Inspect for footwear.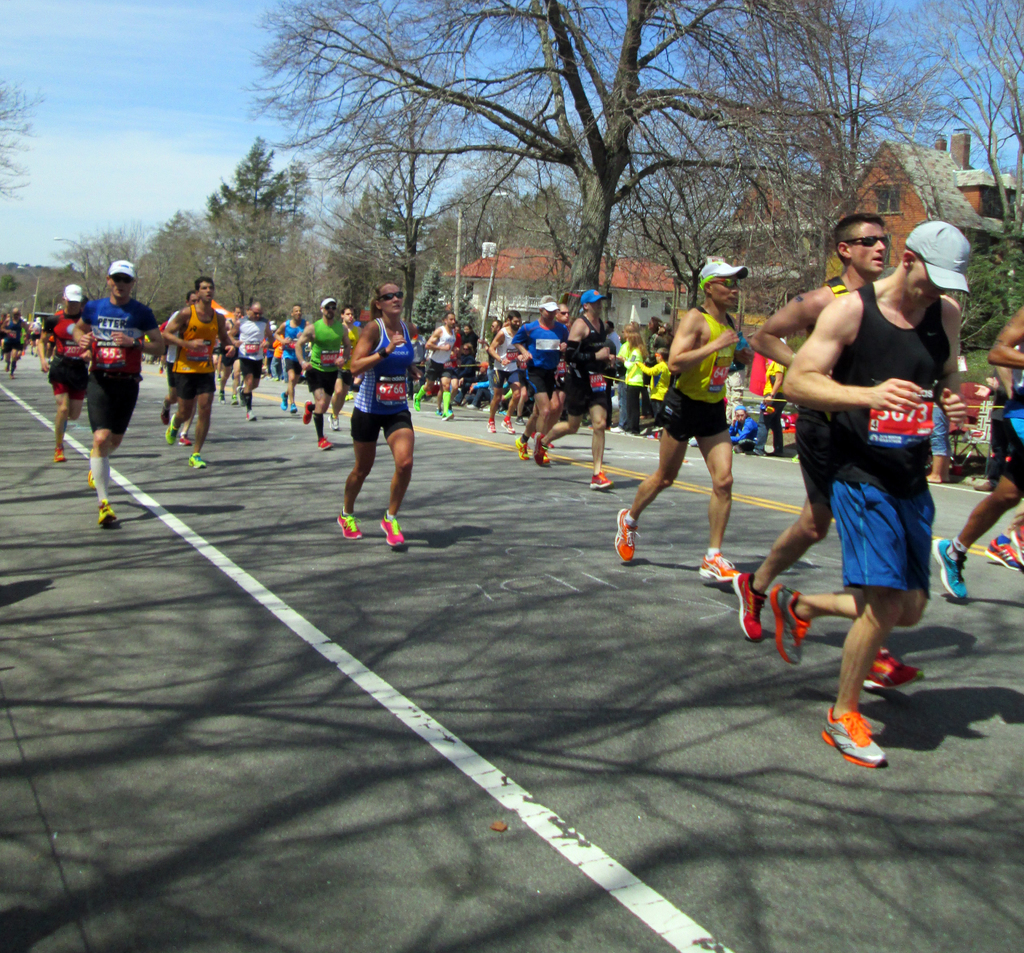
Inspection: <bbox>334, 501, 362, 542</bbox>.
